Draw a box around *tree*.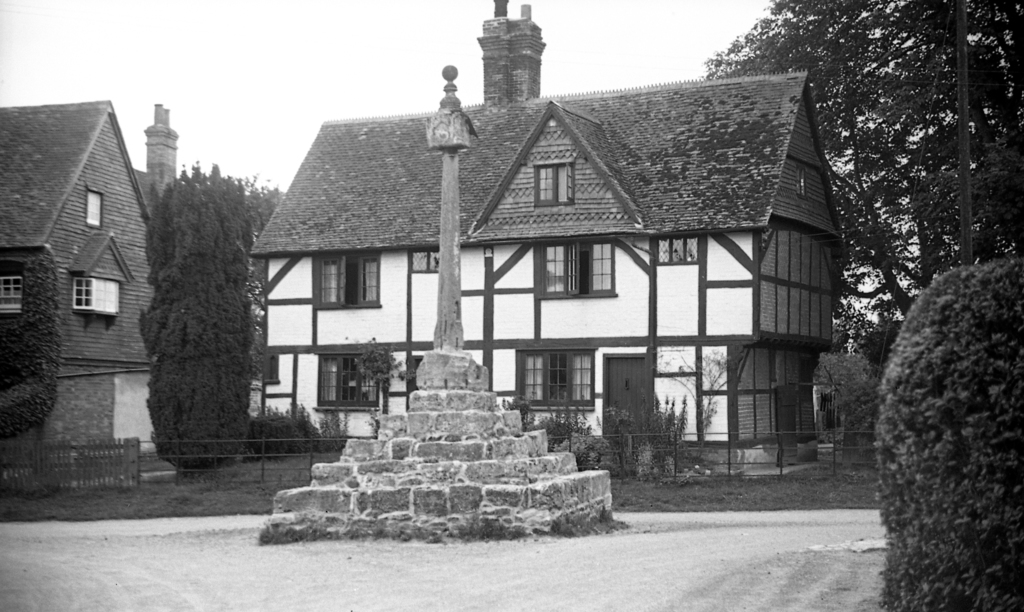
rect(833, 307, 902, 367).
